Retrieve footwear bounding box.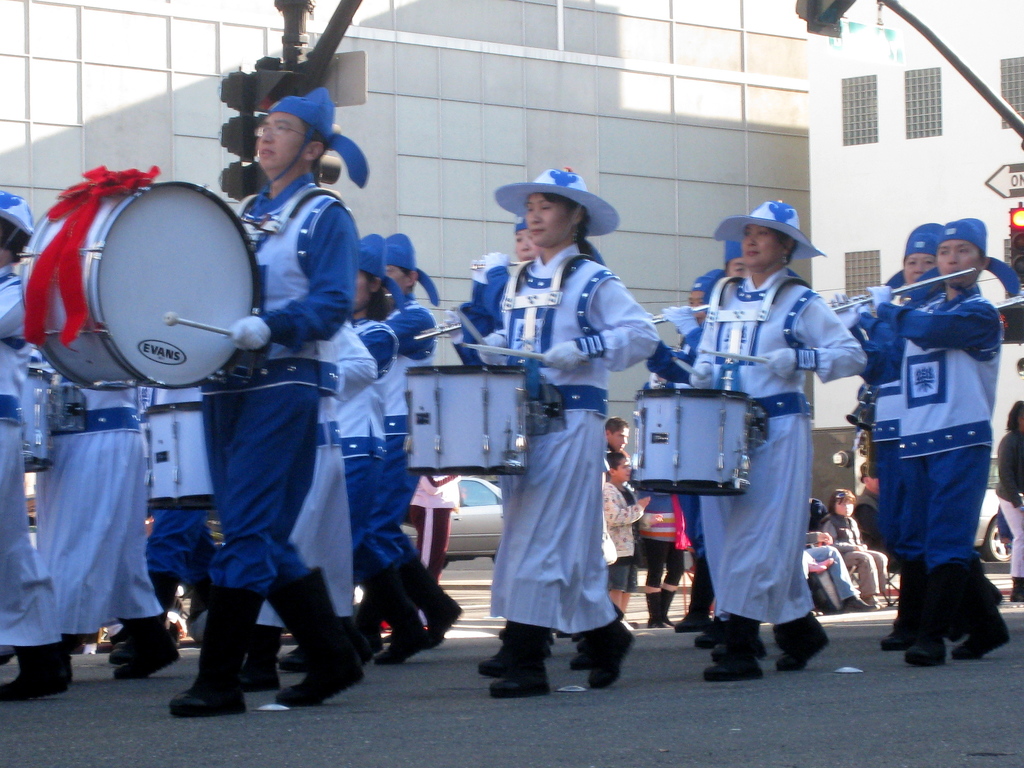
Bounding box: 476:641:511:676.
